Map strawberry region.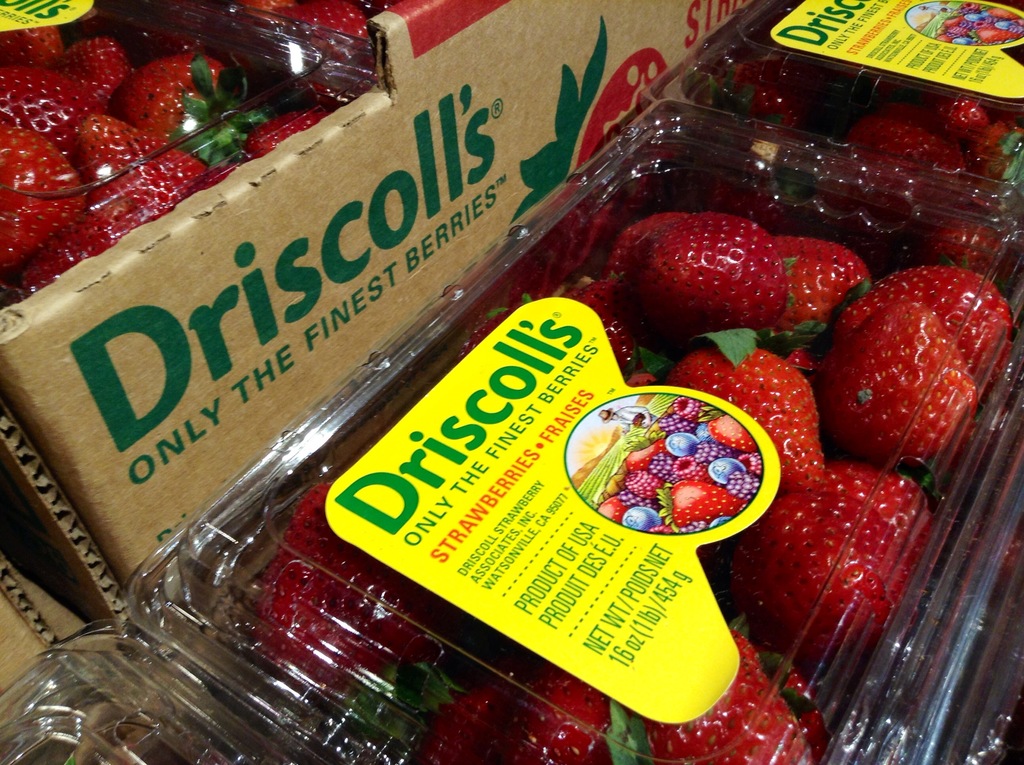
Mapped to rect(282, 0, 372, 57).
